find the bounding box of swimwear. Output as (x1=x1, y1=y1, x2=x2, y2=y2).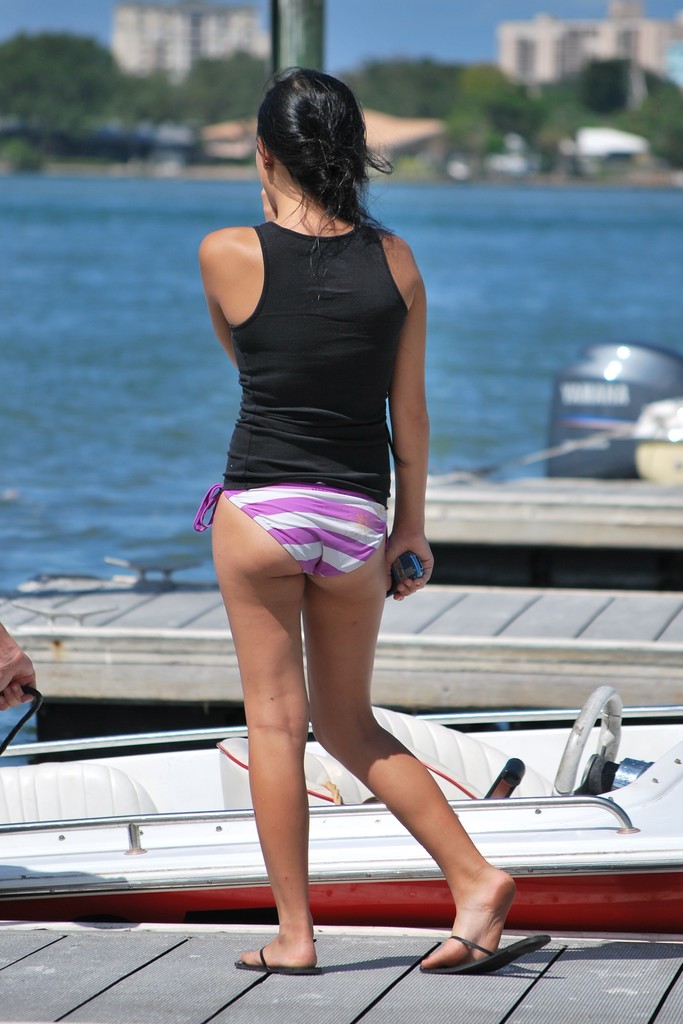
(x1=213, y1=209, x2=426, y2=488).
